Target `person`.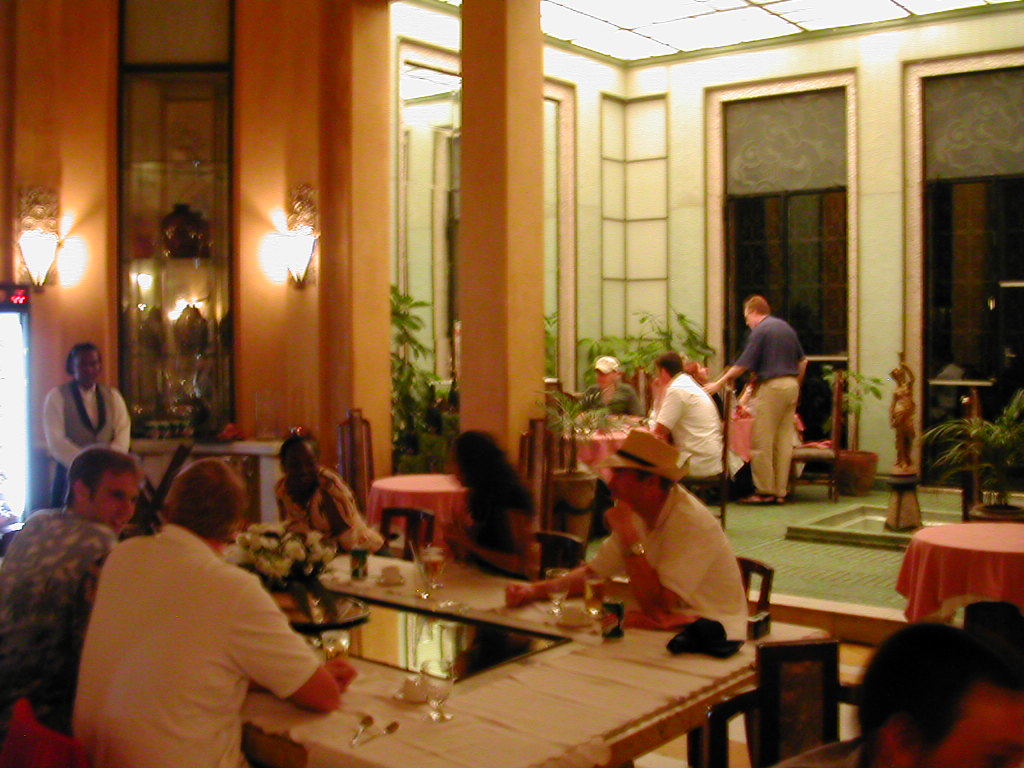
Target region: 444/428/538/587.
